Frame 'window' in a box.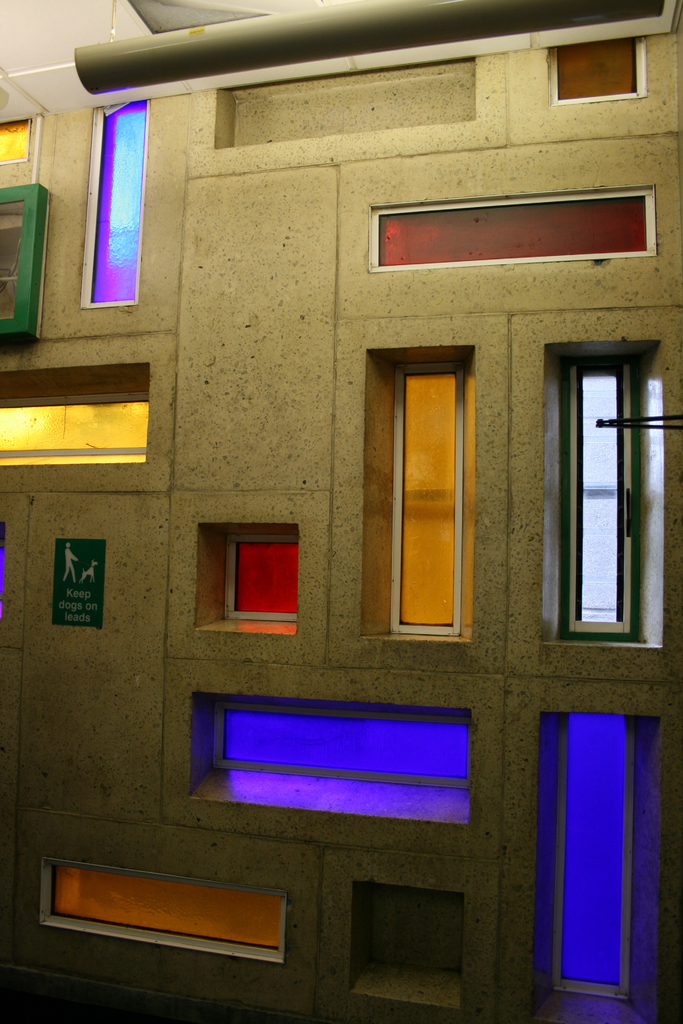
box(191, 701, 487, 792).
